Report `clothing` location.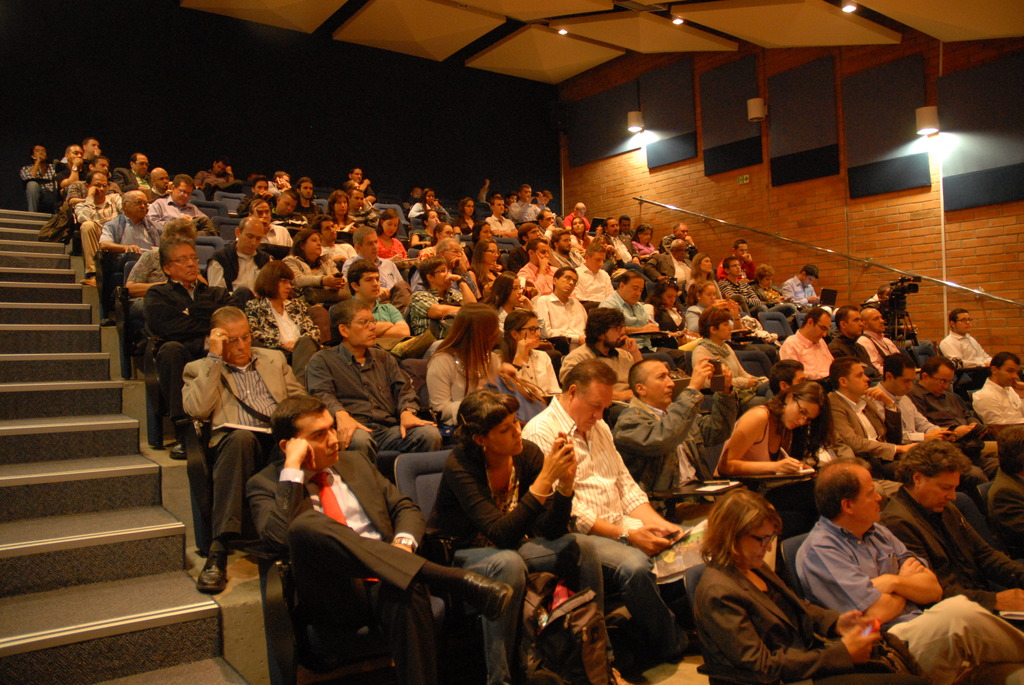
Report: crop(539, 295, 584, 336).
